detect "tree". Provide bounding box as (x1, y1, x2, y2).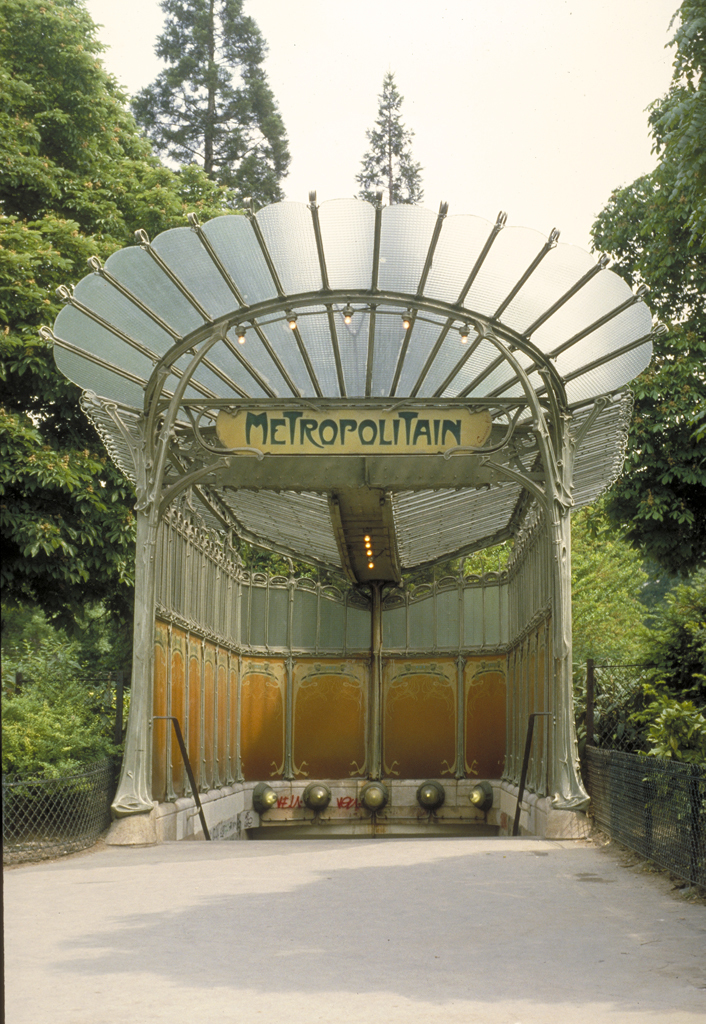
(355, 79, 439, 199).
